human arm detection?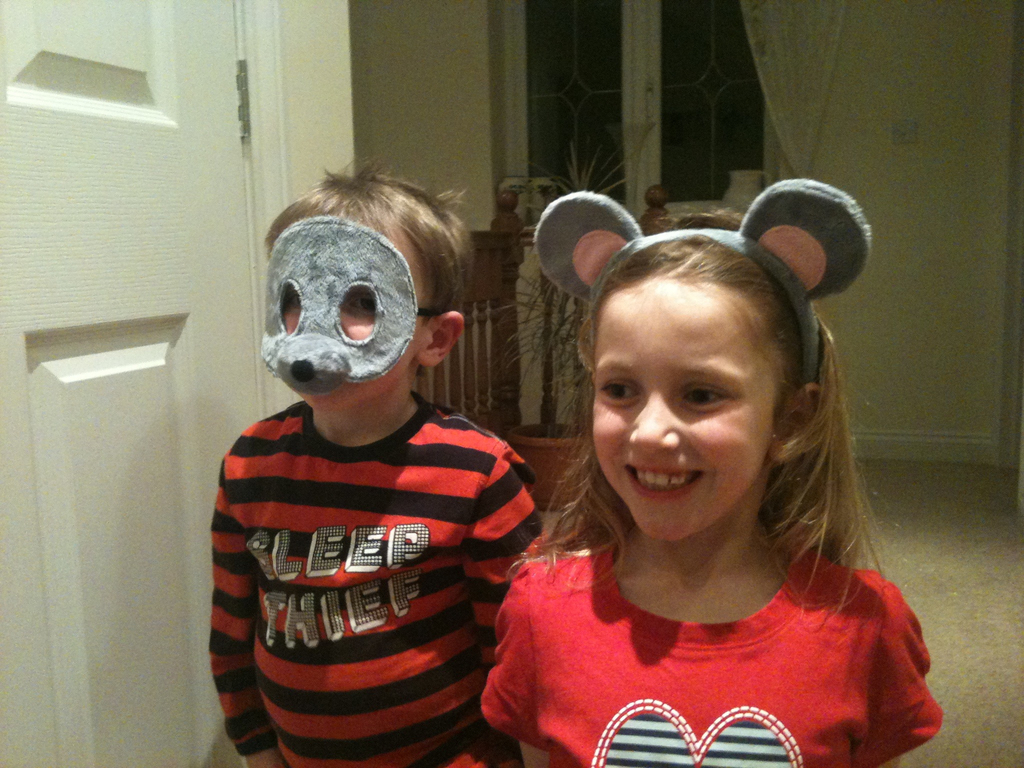
[463, 458, 547, 767]
